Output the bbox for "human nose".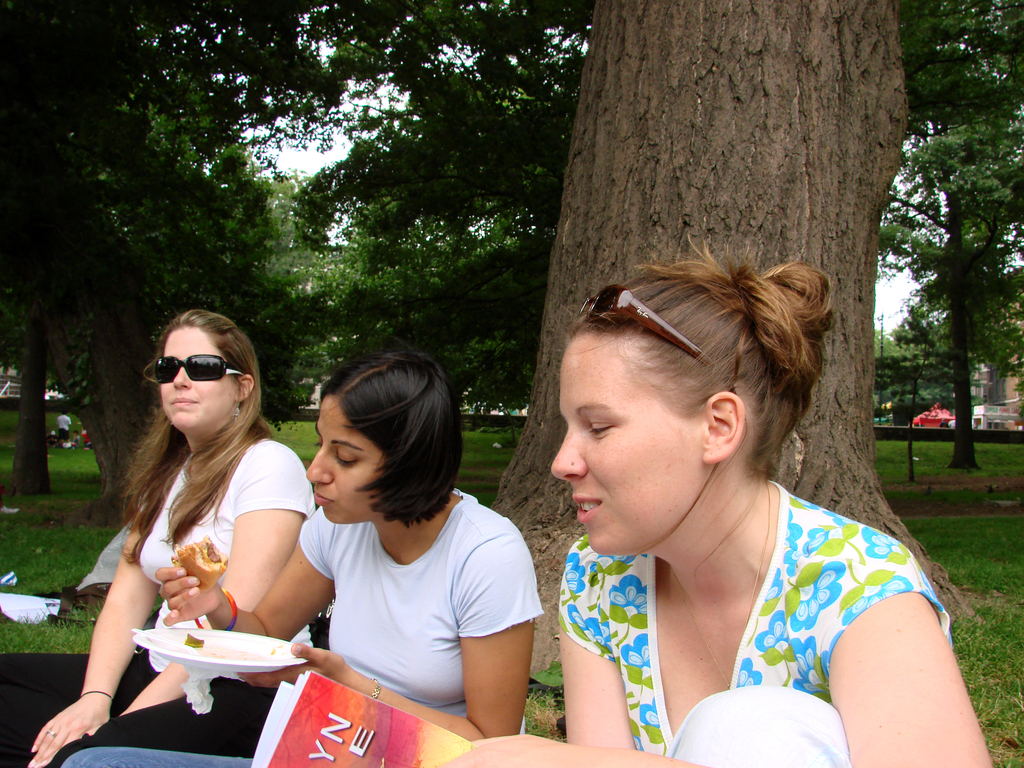
Rect(308, 449, 337, 482).
